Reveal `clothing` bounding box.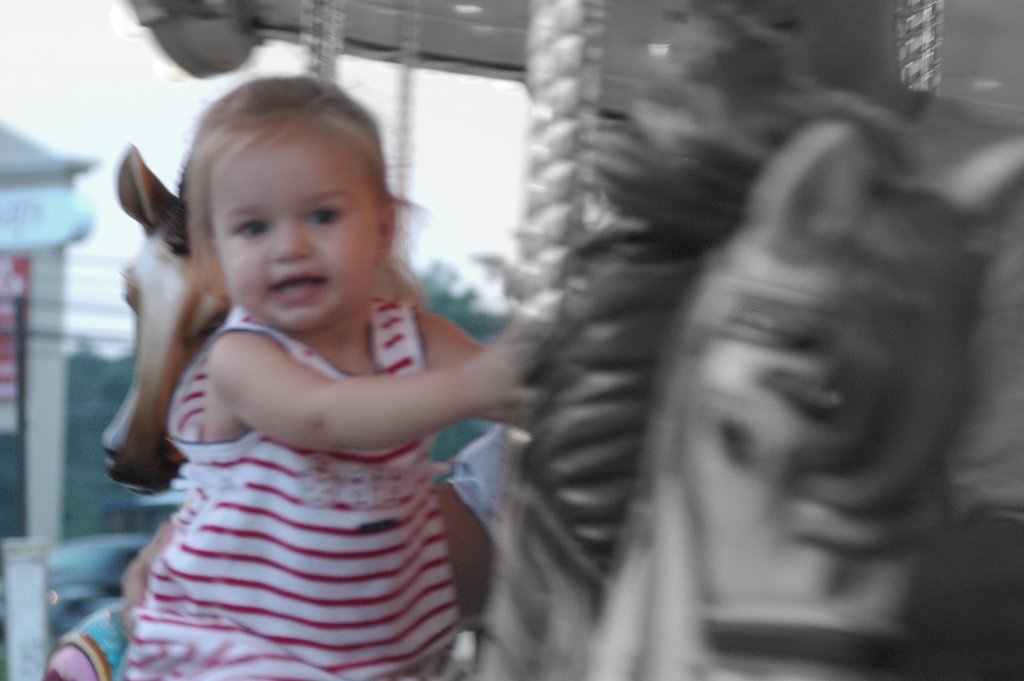
Revealed: [x1=100, y1=254, x2=524, y2=648].
